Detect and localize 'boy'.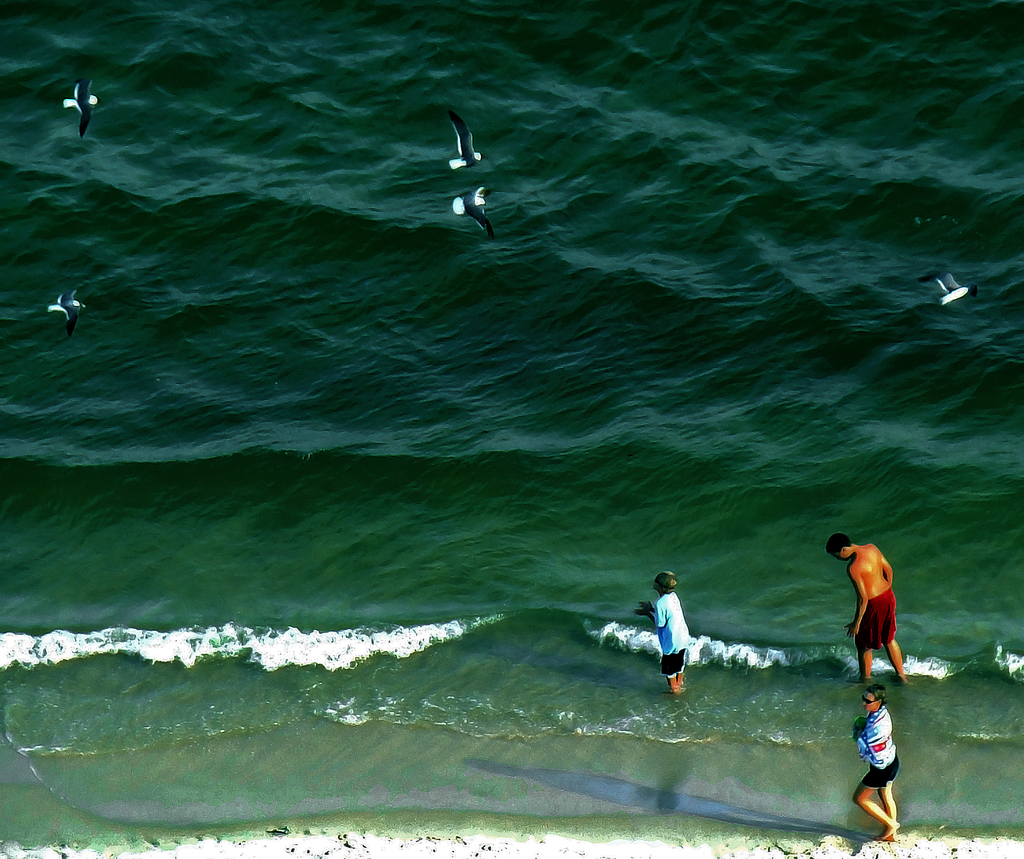
Localized at select_region(637, 571, 692, 691).
